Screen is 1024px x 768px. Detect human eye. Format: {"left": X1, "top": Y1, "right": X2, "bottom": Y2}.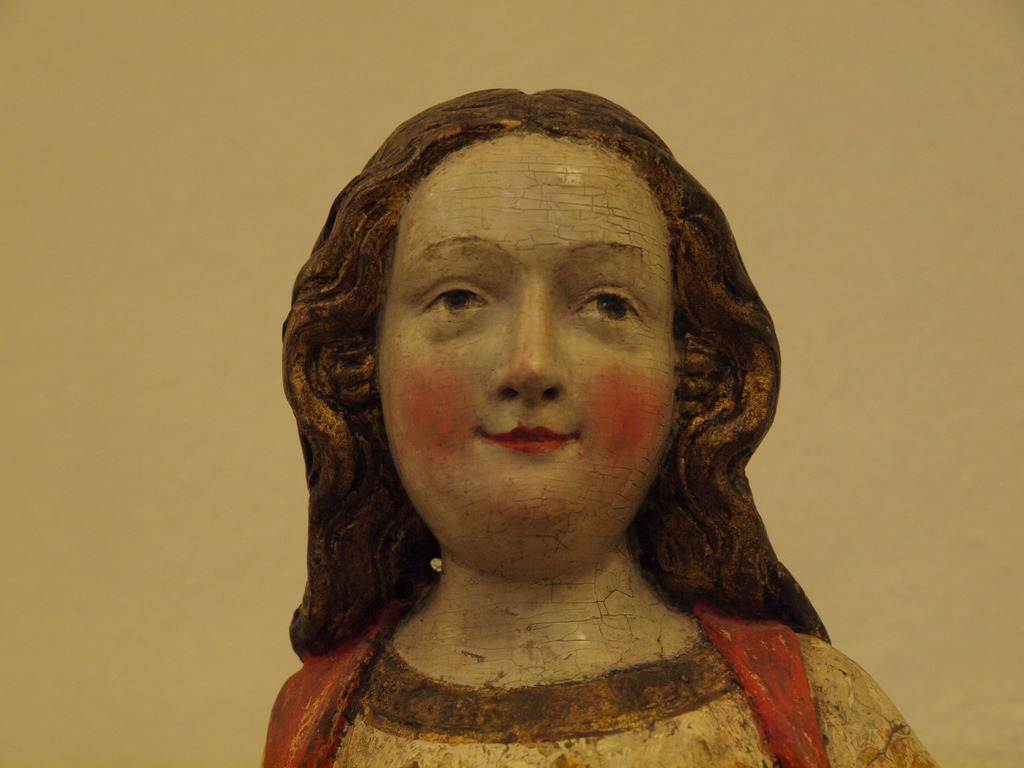
{"left": 572, "top": 278, "right": 647, "bottom": 335}.
